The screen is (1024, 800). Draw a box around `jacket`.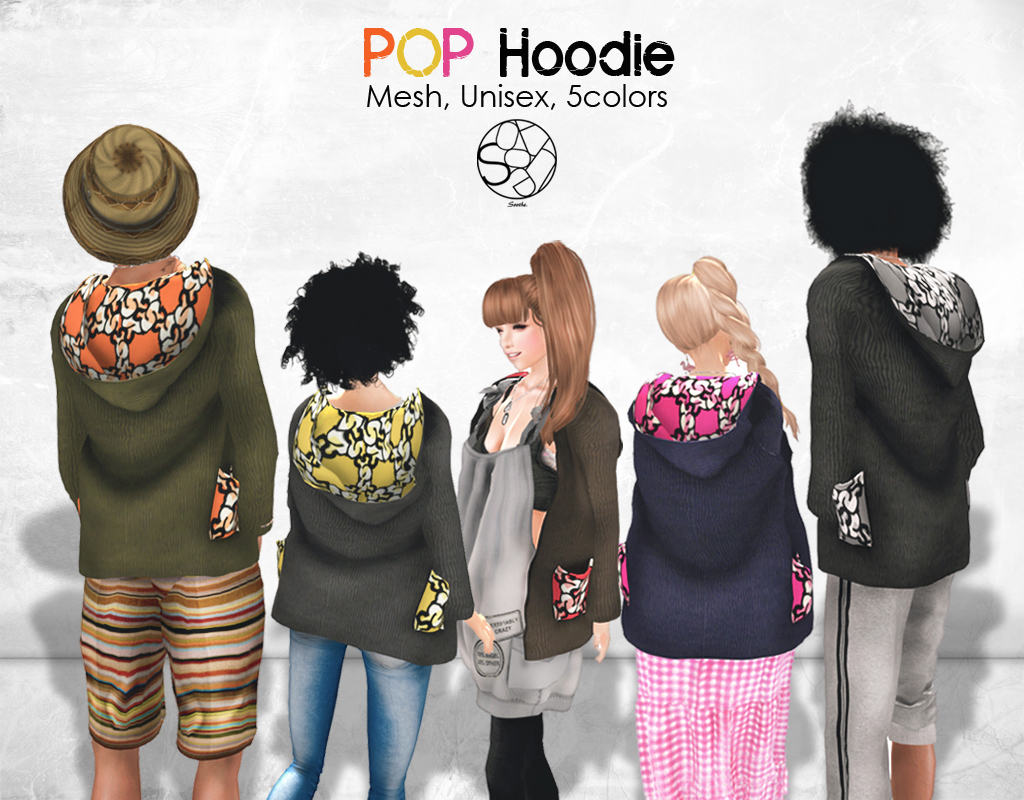
Rect(49, 260, 277, 576).
